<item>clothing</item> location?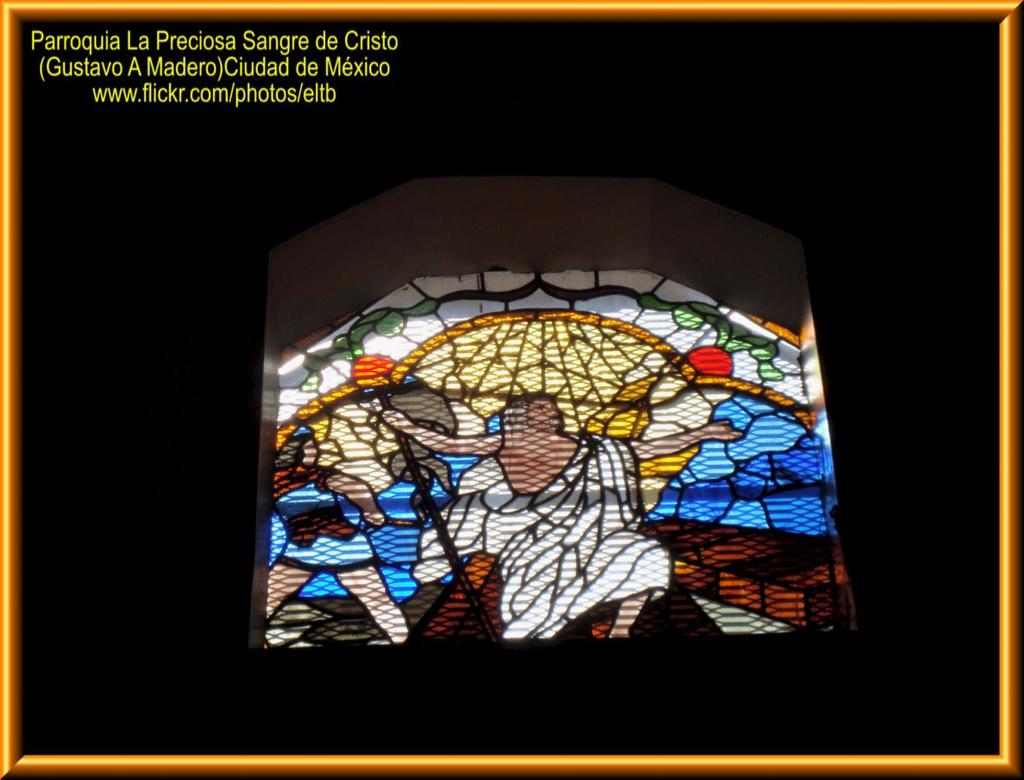
x1=273 y1=469 x2=375 y2=567
